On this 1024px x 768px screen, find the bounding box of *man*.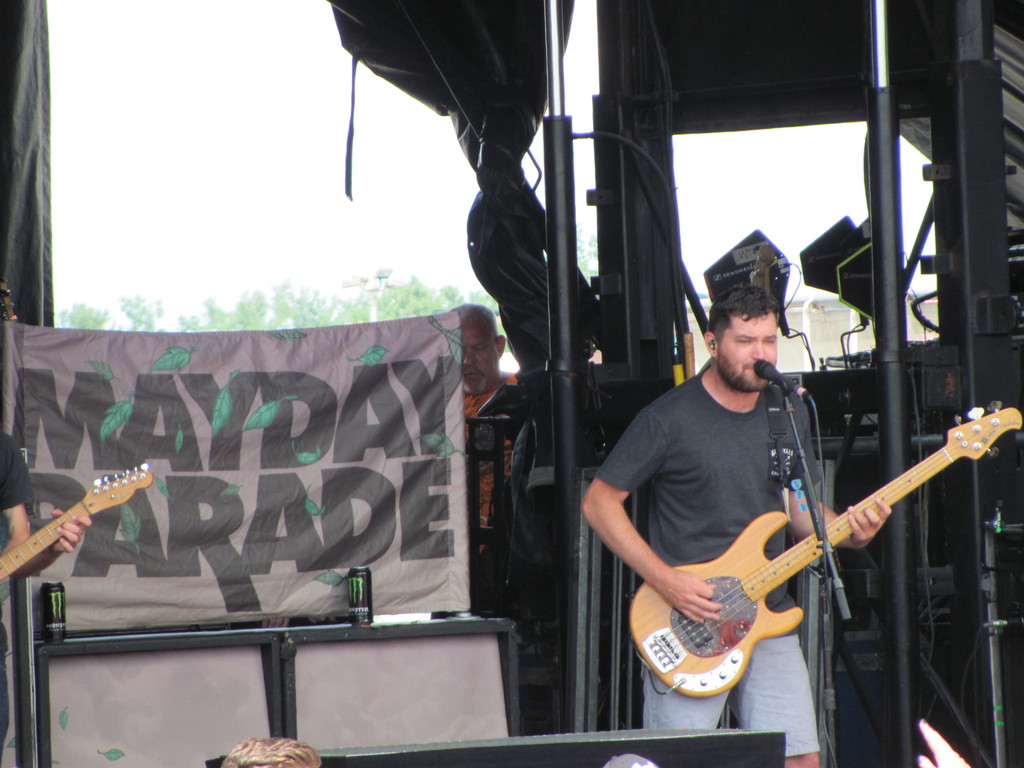
Bounding box: region(436, 292, 532, 550).
